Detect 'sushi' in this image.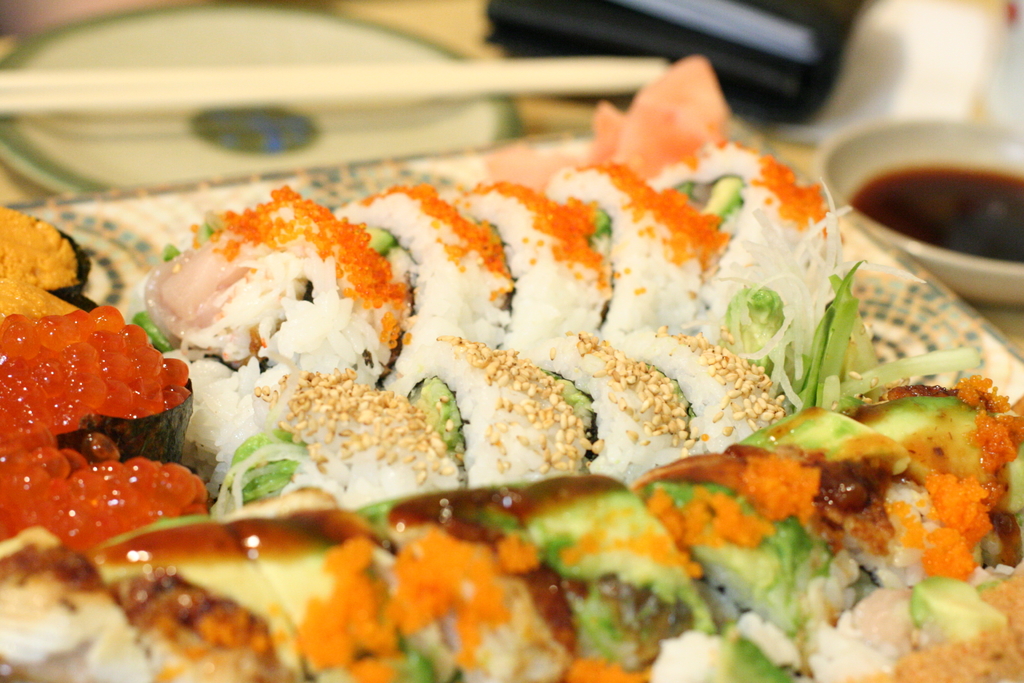
Detection: <bbox>147, 191, 395, 383</bbox>.
